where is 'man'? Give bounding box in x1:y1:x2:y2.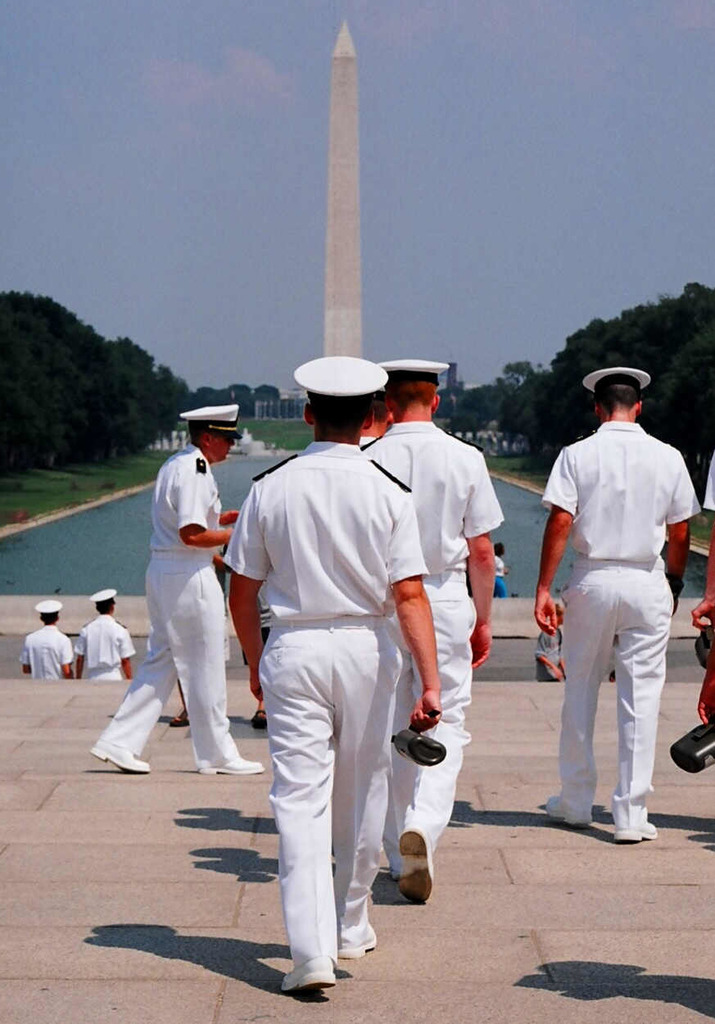
699:449:714:721.
